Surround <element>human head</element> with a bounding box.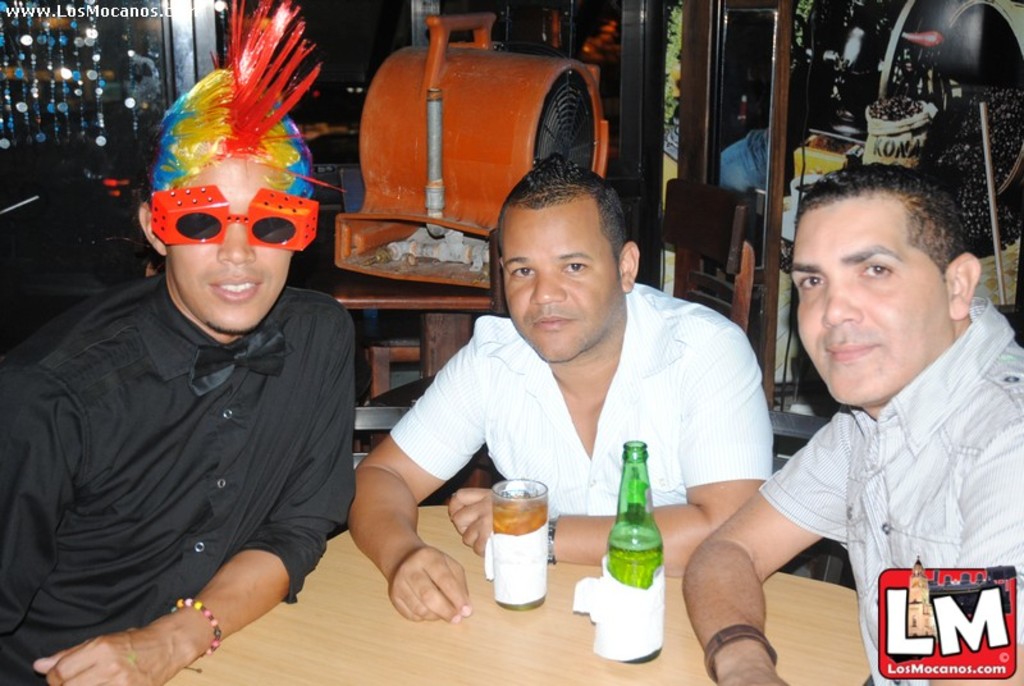
bbox=[787, 160, 986, 408].
